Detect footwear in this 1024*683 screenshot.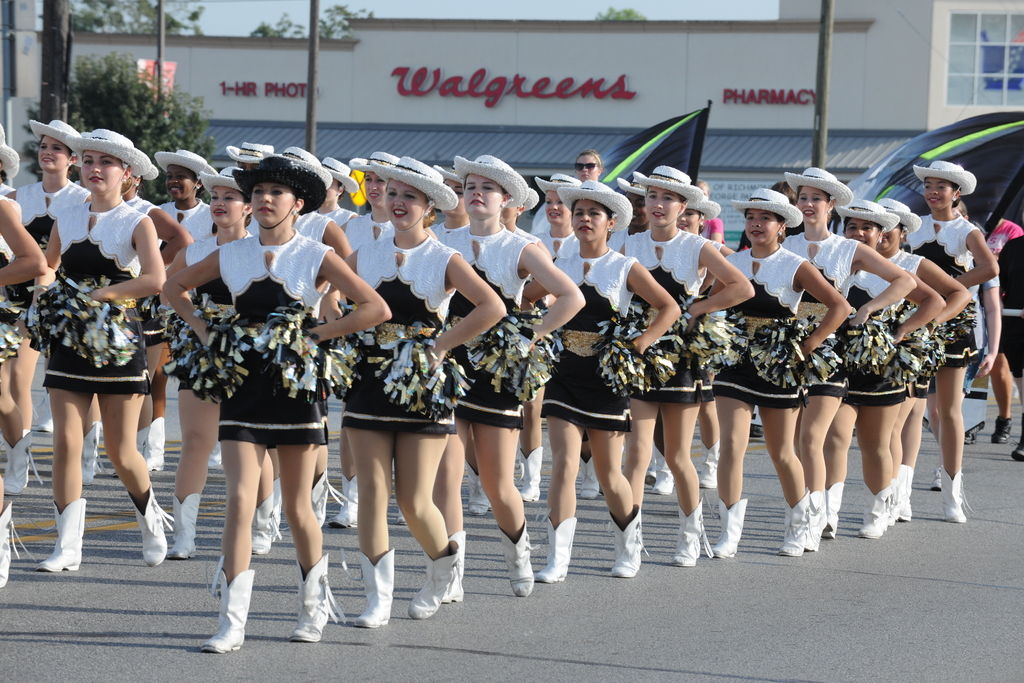
Detection: 407,552,464,625.
